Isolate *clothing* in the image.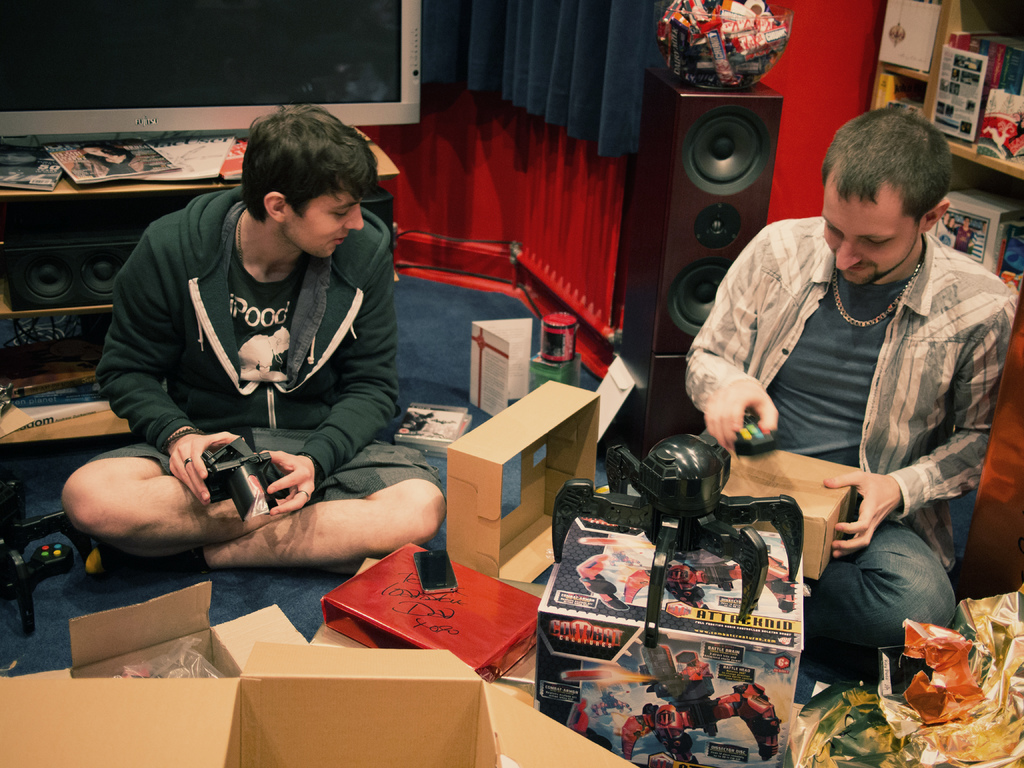
Isolated region: x1=577, y1=209, x2=1015, y2=660.
